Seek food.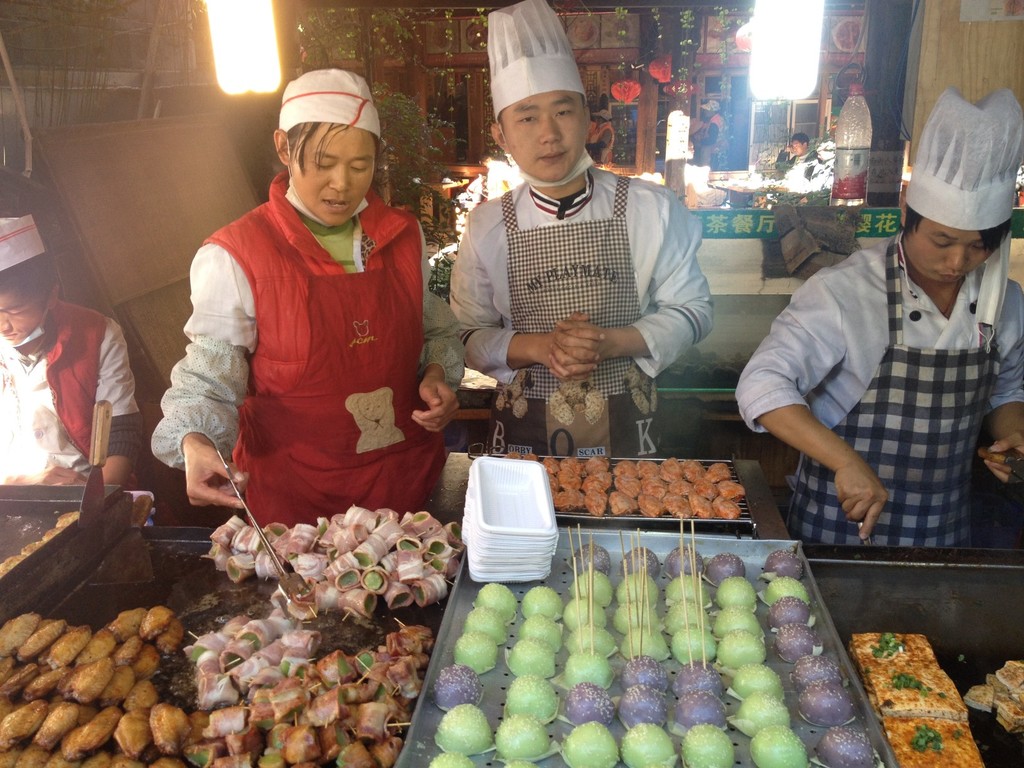
bbox=(849, 628, 938, 675).
